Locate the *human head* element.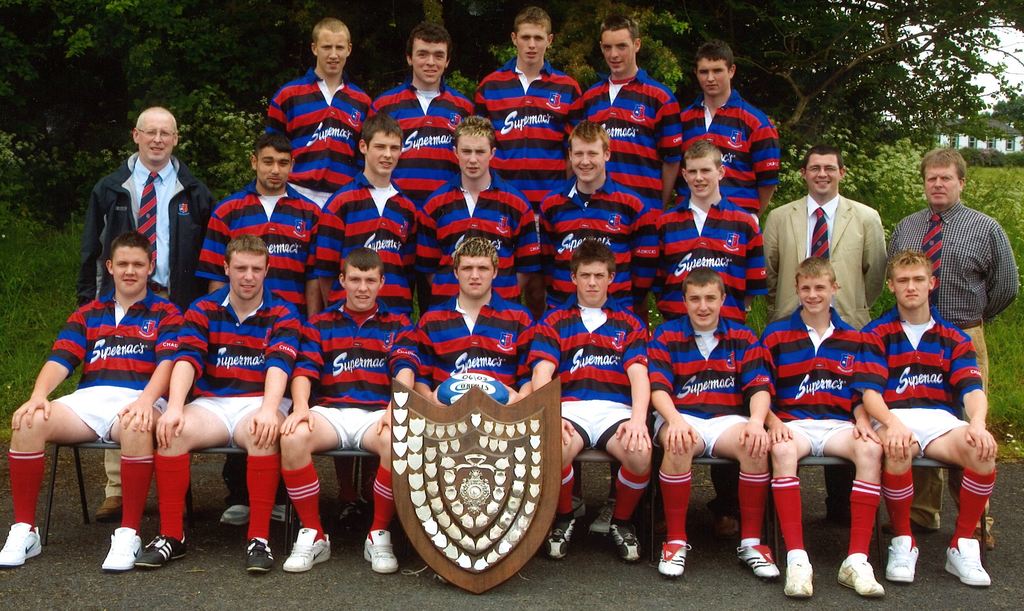
Element bbox: x1=892, y1=250, x2=936, y2=313.
